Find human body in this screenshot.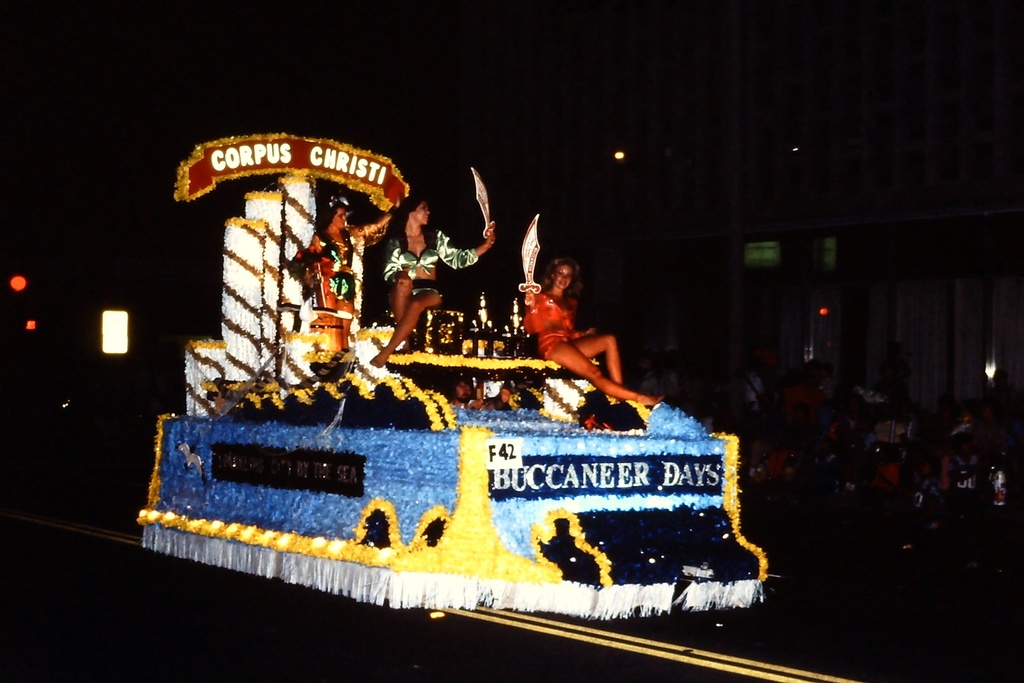
The bounding box for human body is box(363, 222, 500, 368).
